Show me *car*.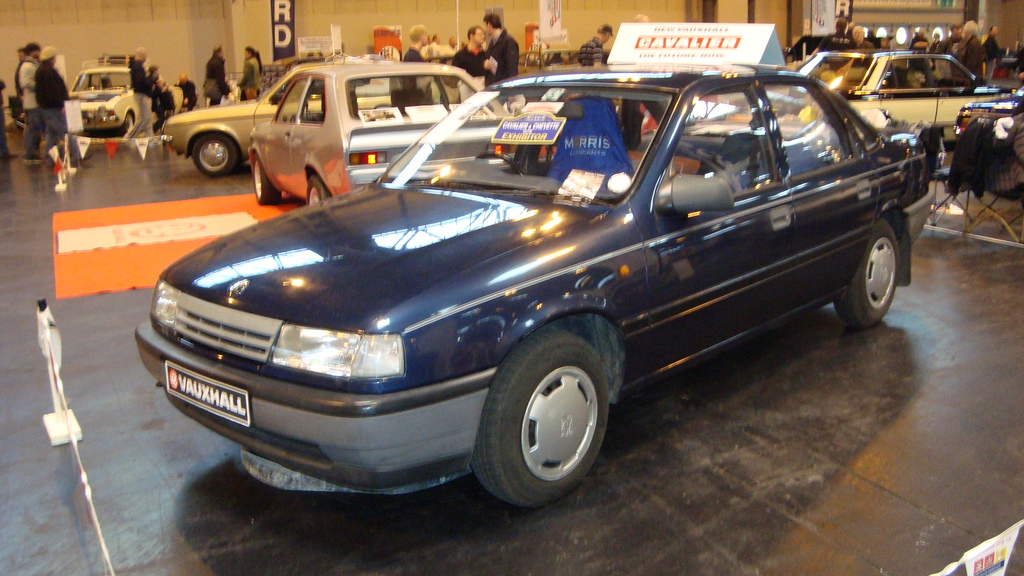
*car* is here: select_region(68, 51, 188, 130).
